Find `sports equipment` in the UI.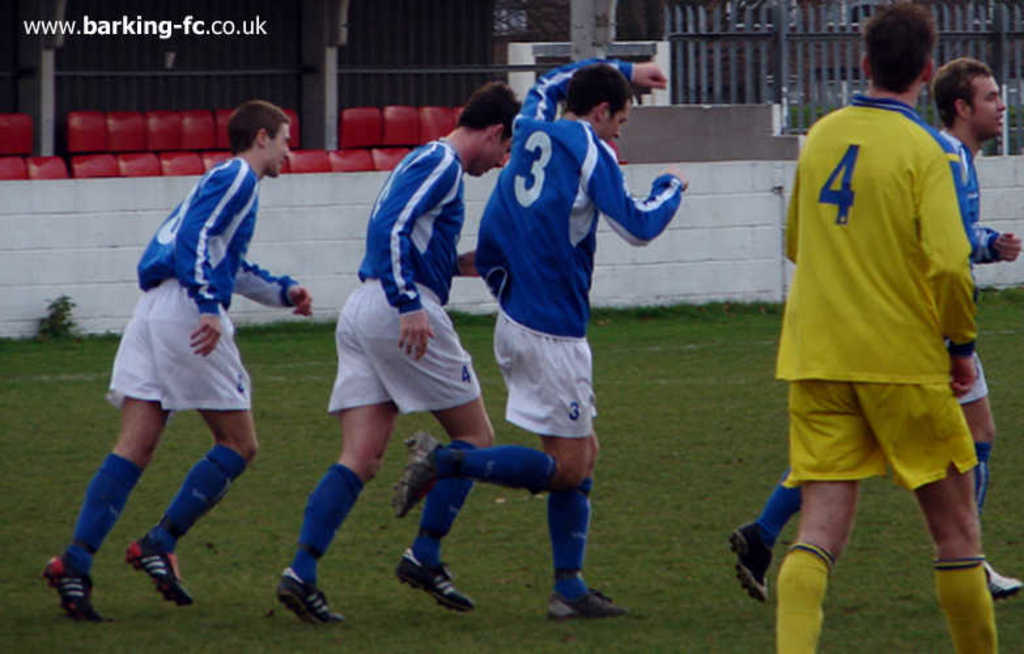
UI element at crop(985, 560, 1023, 599).
